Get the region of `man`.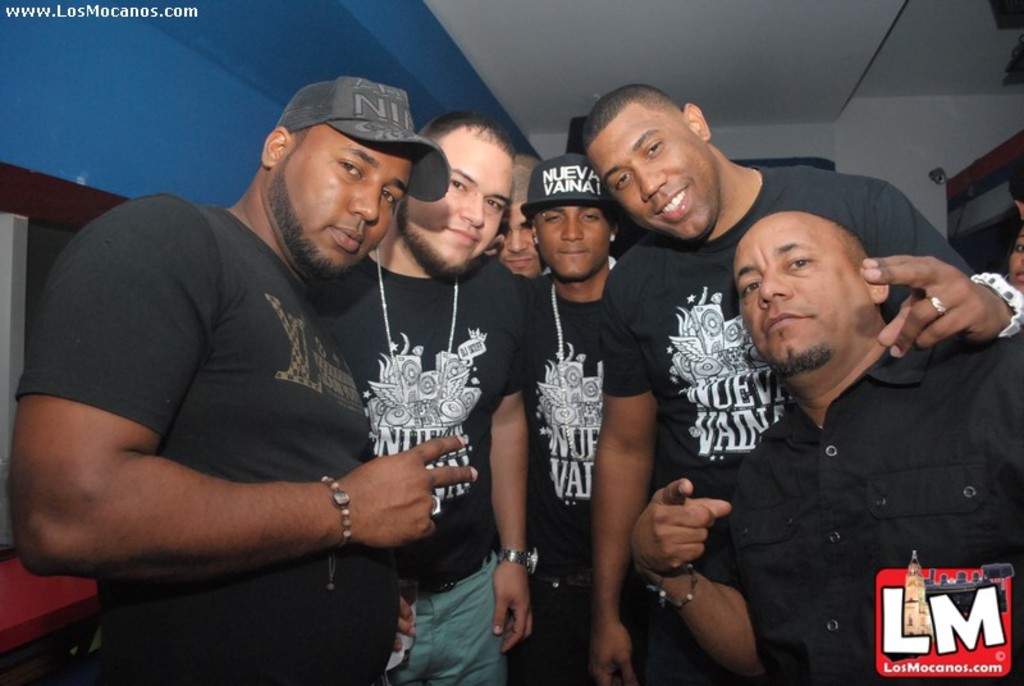
x1=492 y1=152 x2=727 y2=685.
